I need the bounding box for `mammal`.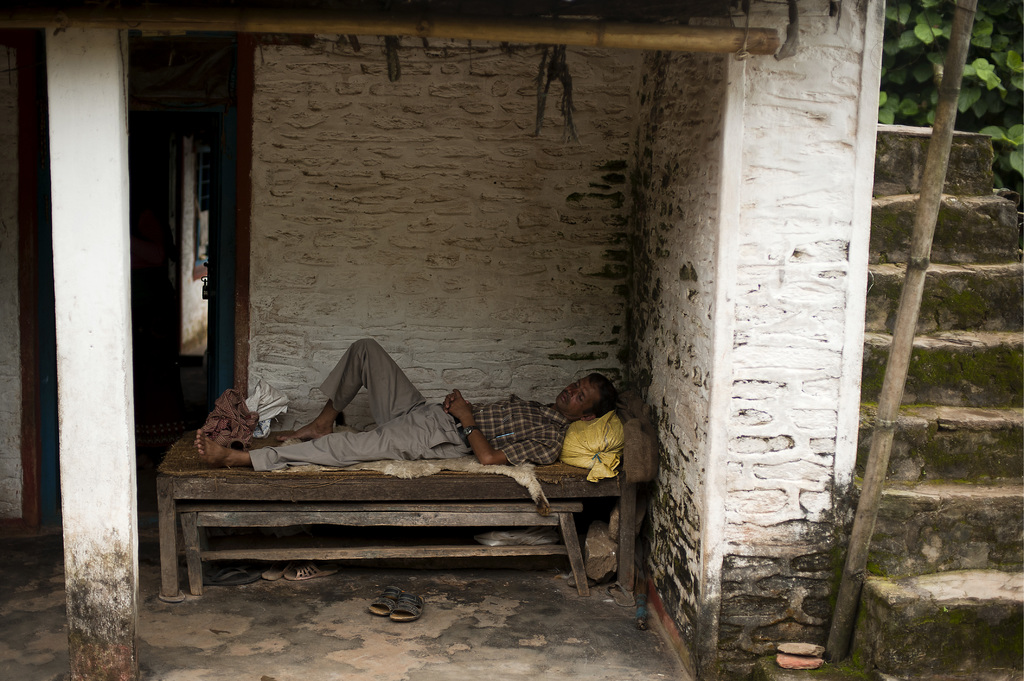
Here it is: l=193, t=337, r=617, b=463.
